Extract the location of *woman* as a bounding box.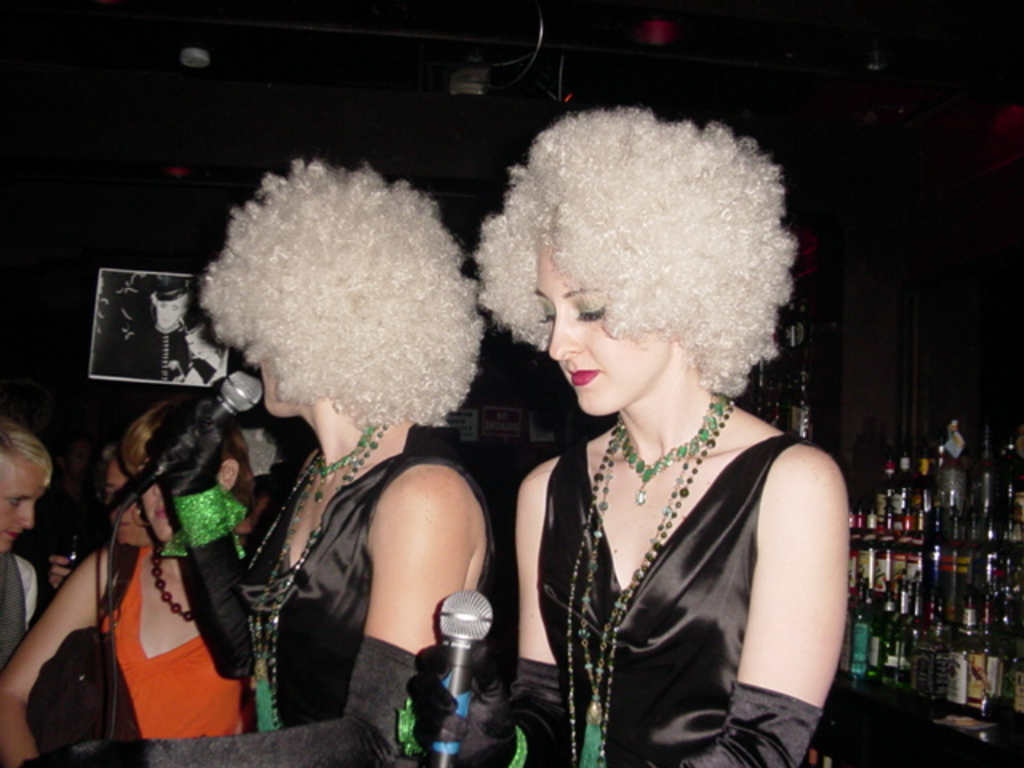
<bbox>458, 118, 869, 749</bbox>.
